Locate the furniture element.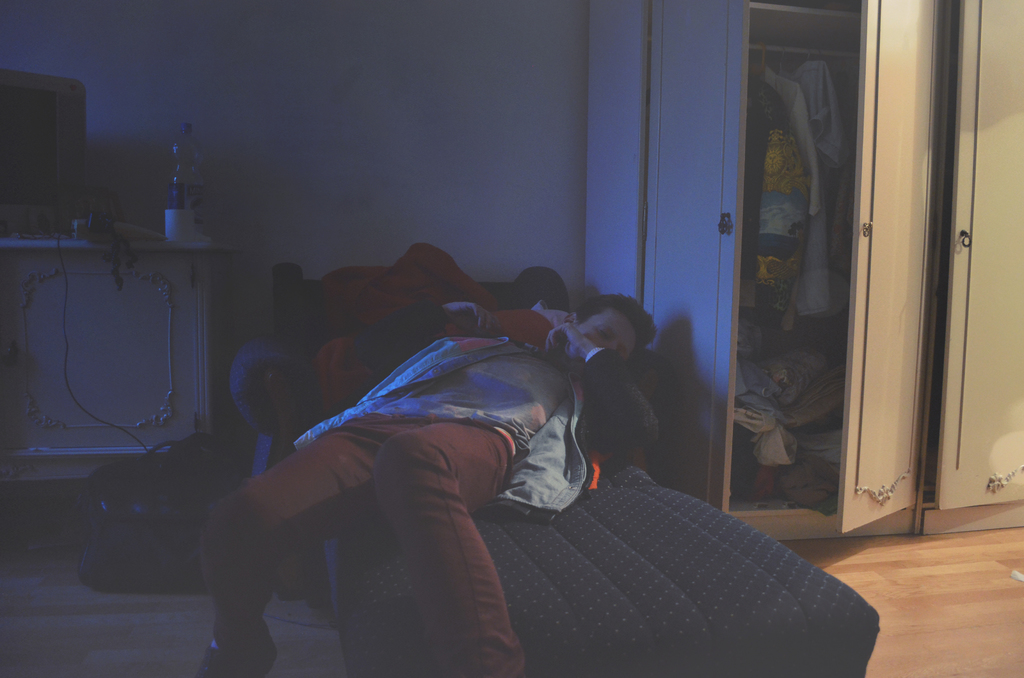
Element bbox: (924, 0, 1023, 540).
